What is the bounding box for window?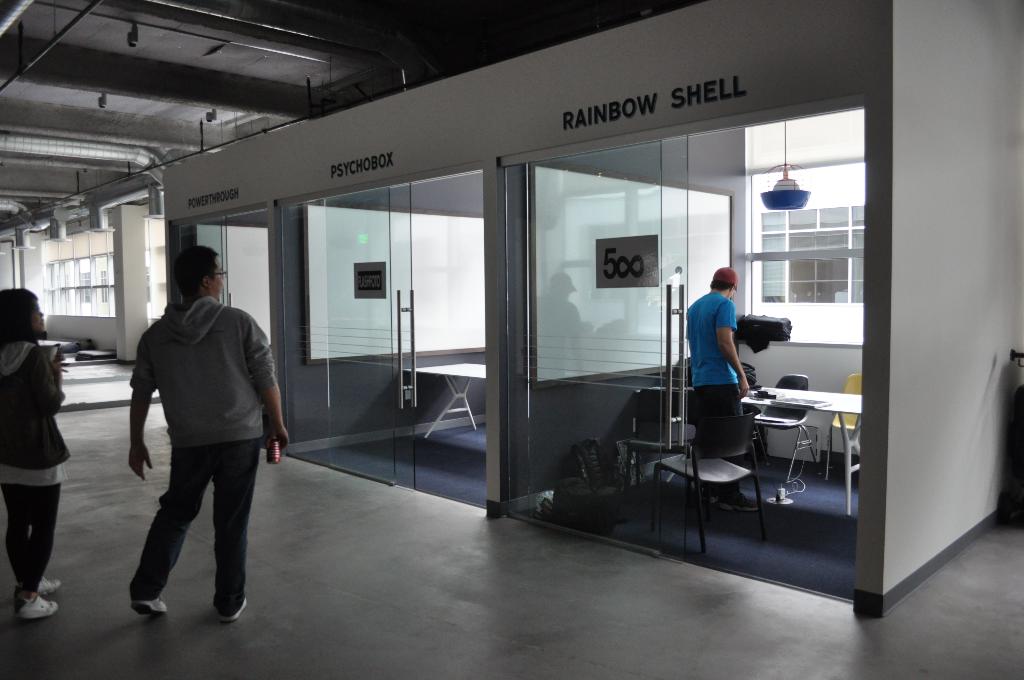
x1=712 y1=97 x2=887 y2=368.
